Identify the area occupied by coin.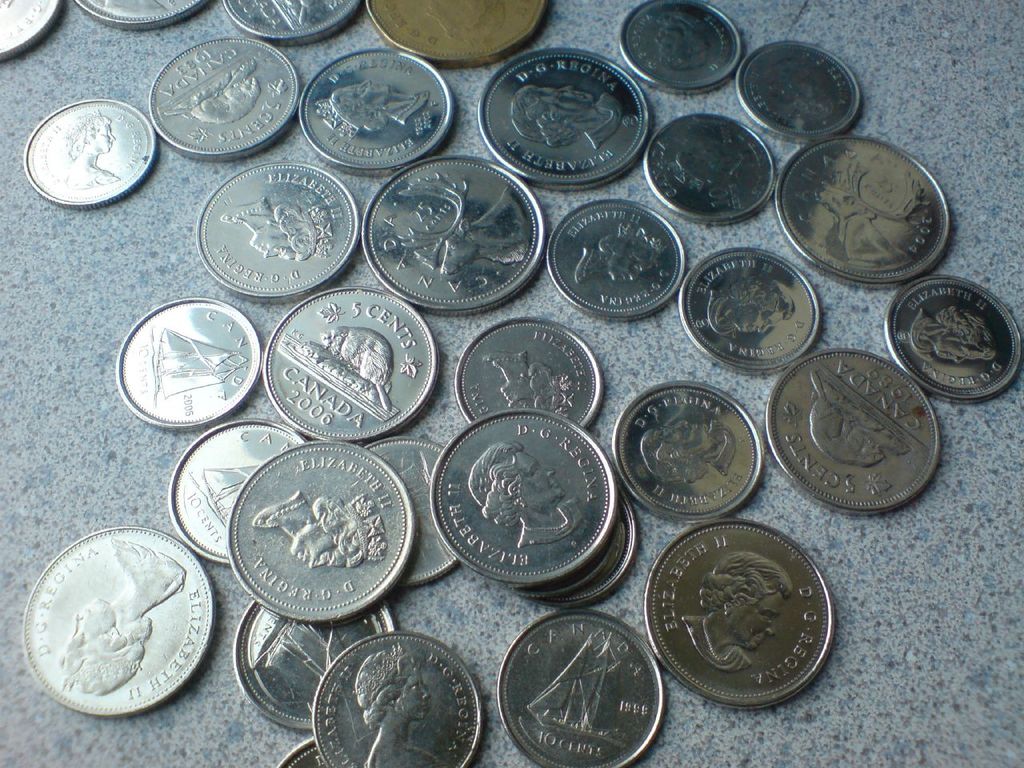
Area: pyautogui.locateOnScreen(473, 45, 649, 189).
